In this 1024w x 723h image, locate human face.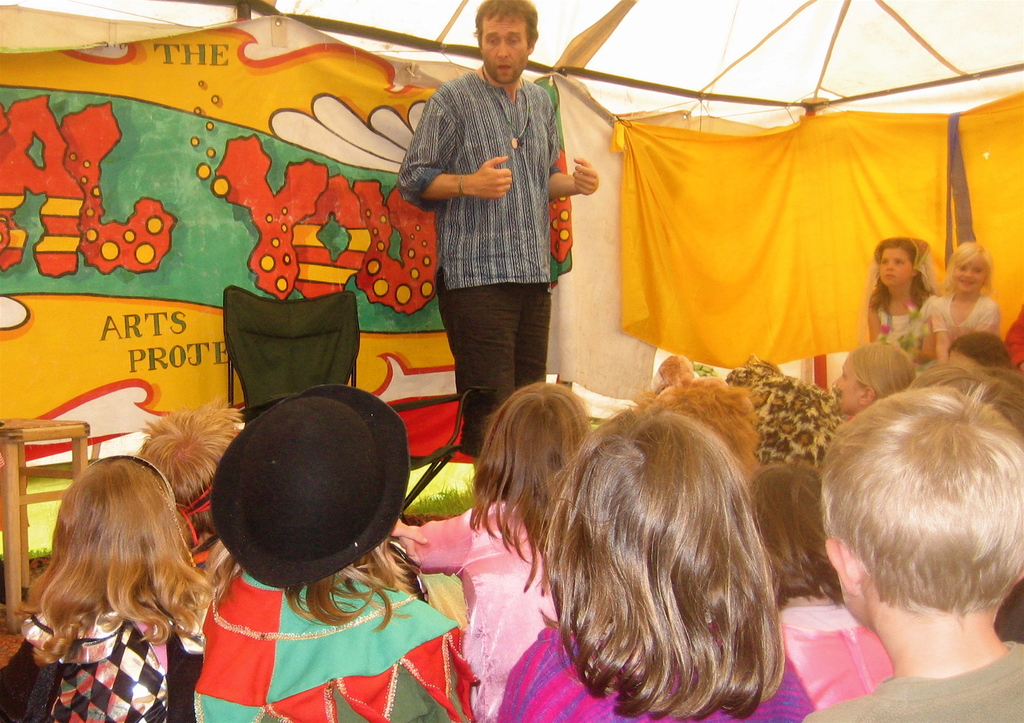
Bounding box: BBox(477, 6, 529, 87).
